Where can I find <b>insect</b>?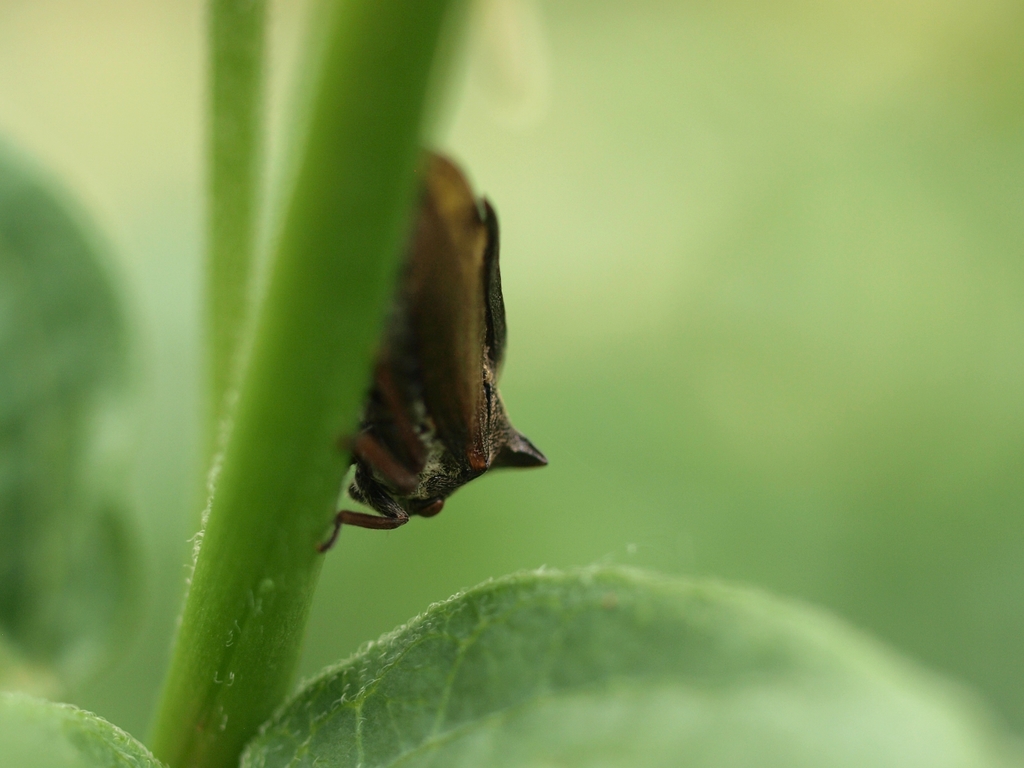
You can find it at box(317, 148, 548, 555).
